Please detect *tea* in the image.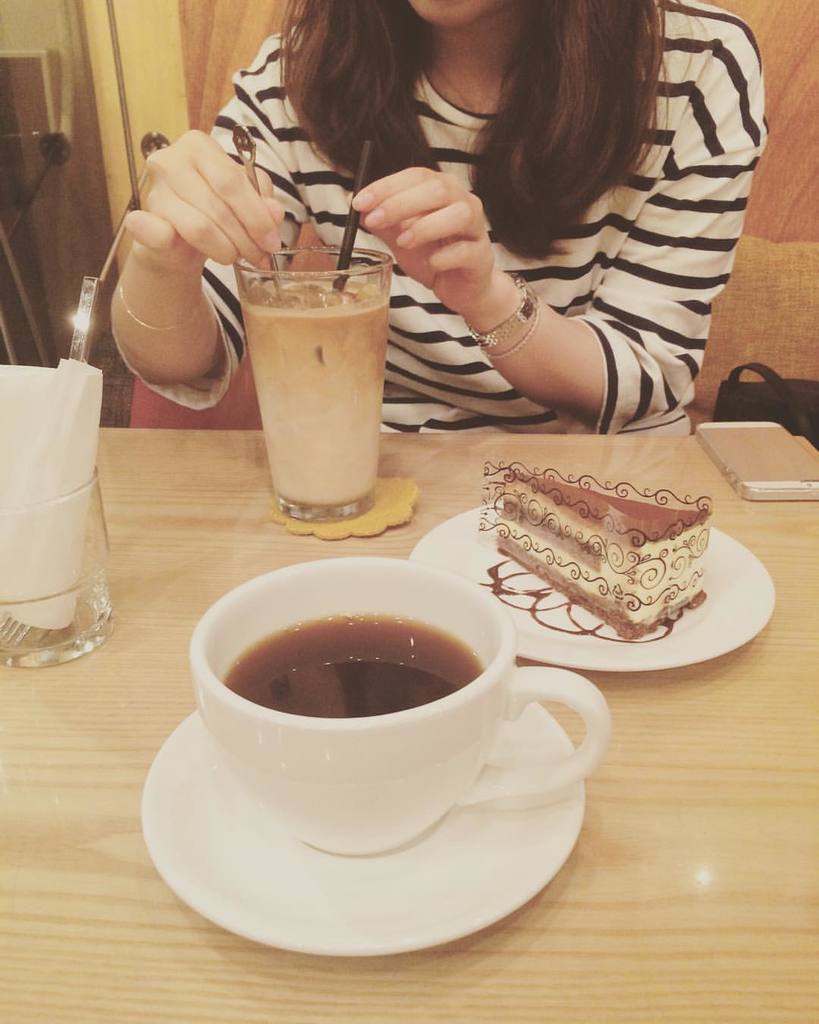
select_region(228, 620, 473, 716).
